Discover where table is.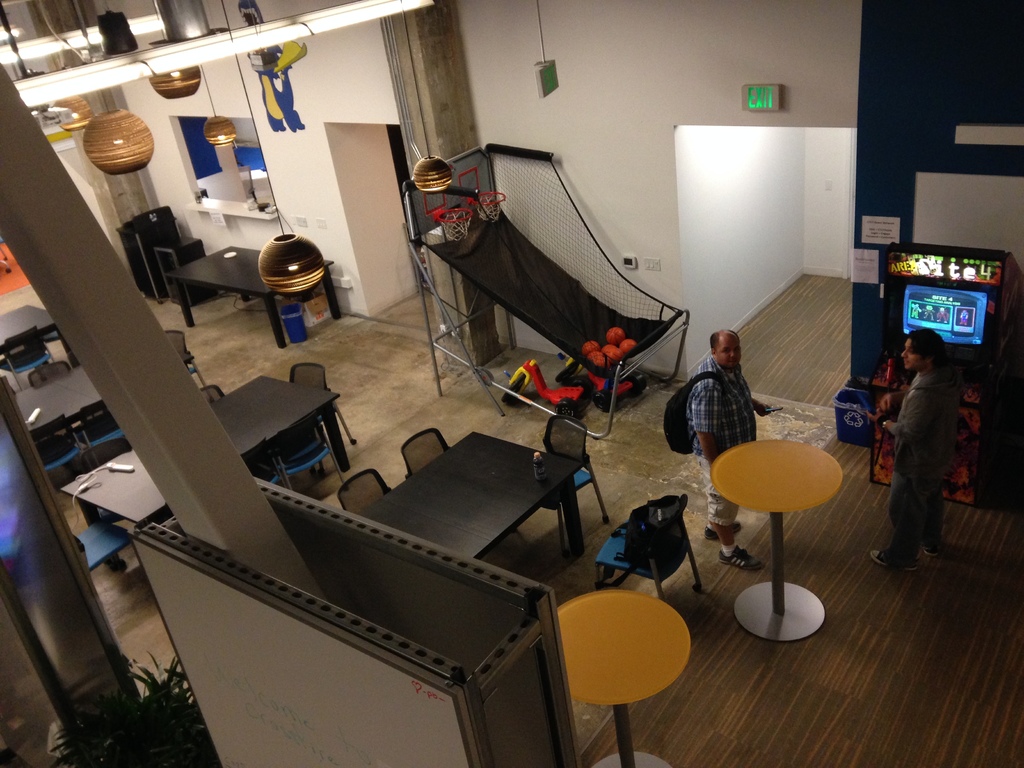
Discovered at box(558, 580, 692, 767).
